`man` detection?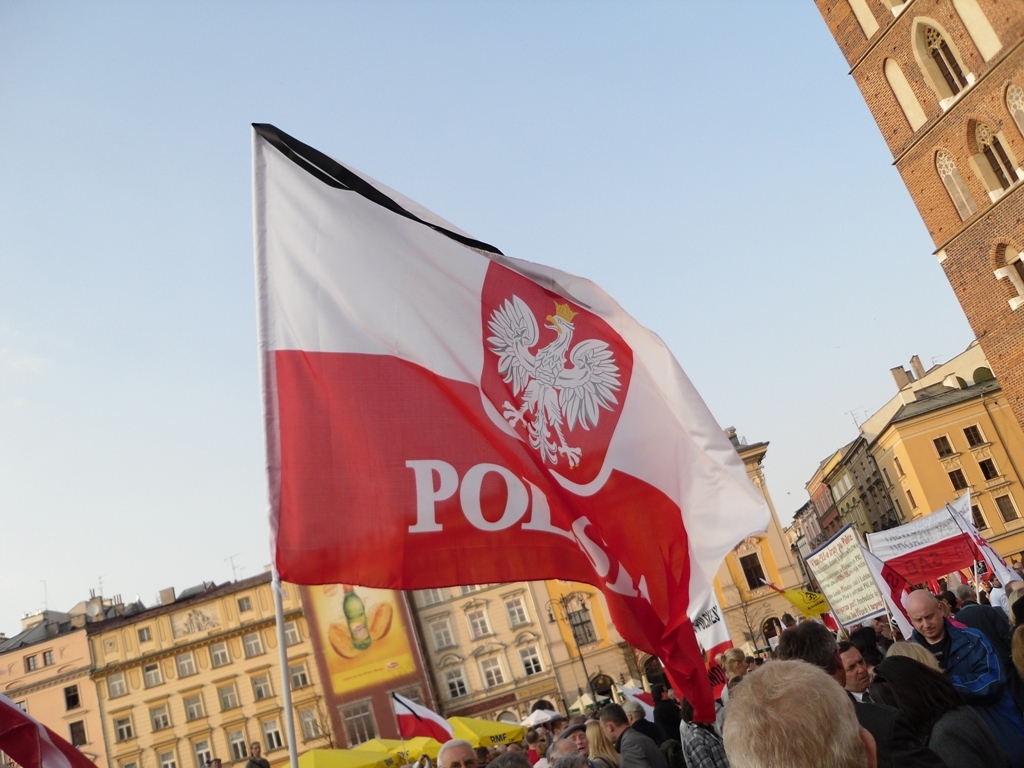
{"x1": 628, "y1": 699, "x2": 666, "y2": 749}
